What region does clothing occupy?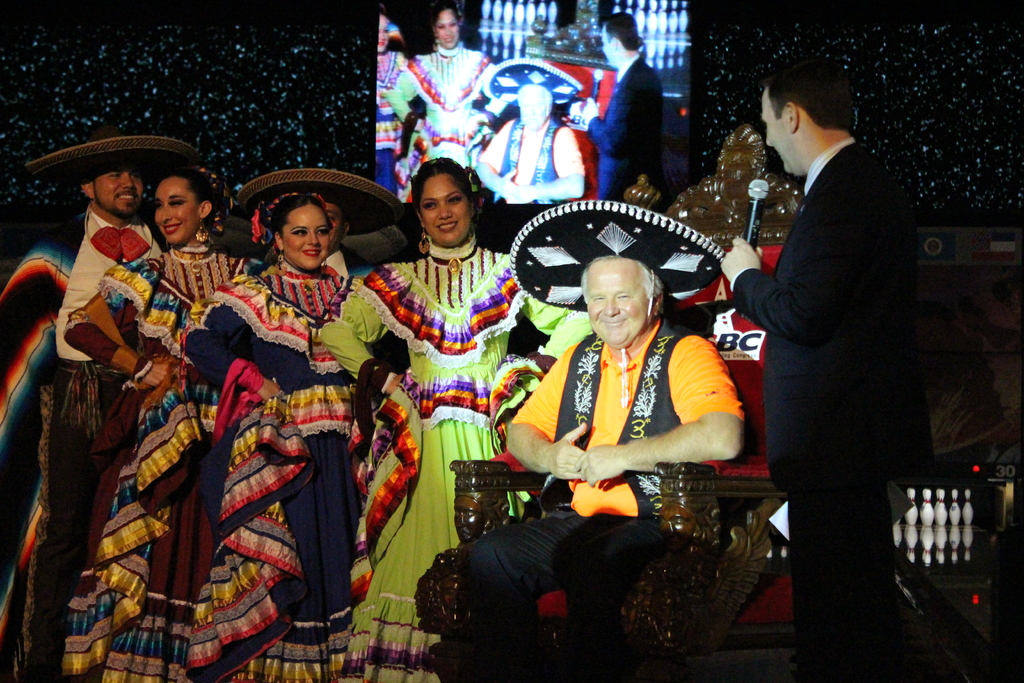
BBox(371, 54, 410, 195).
